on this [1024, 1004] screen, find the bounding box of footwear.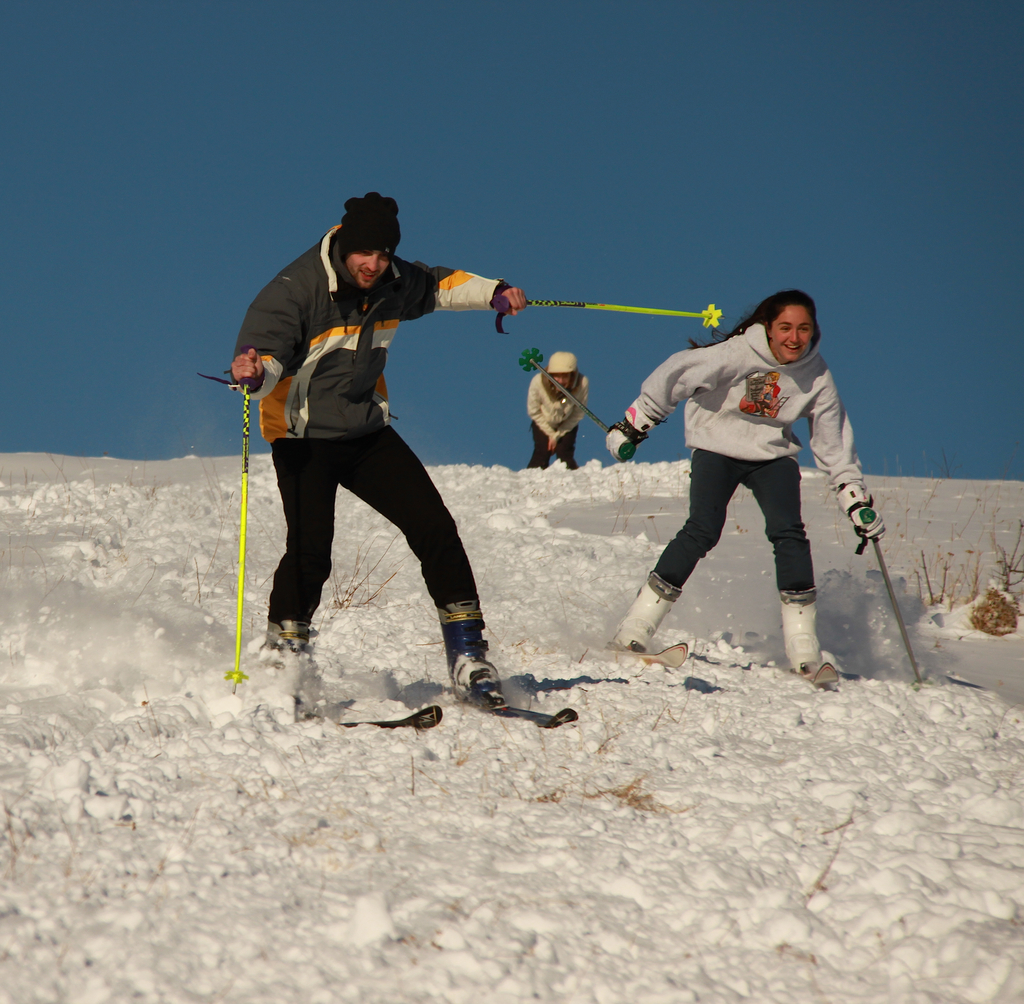
Bounding box: 779 587 824 676.
